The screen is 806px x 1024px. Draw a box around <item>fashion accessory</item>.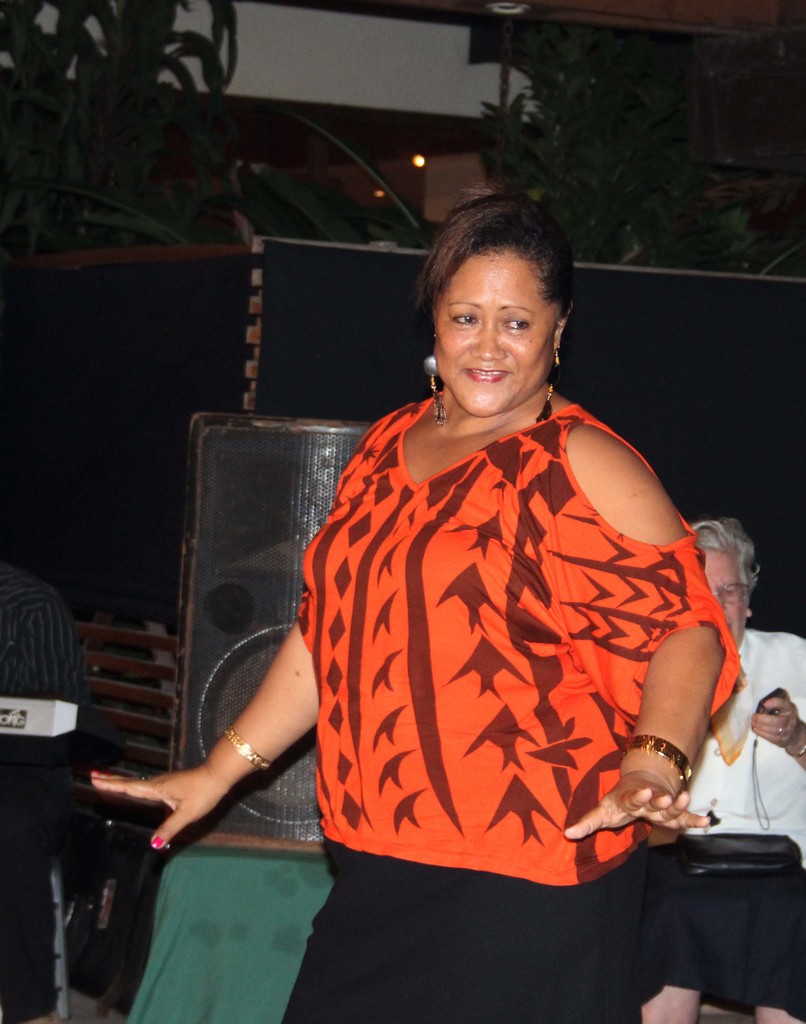
{"x1": 421, "y1": 335, "x2": 446, "y2": 423}.
